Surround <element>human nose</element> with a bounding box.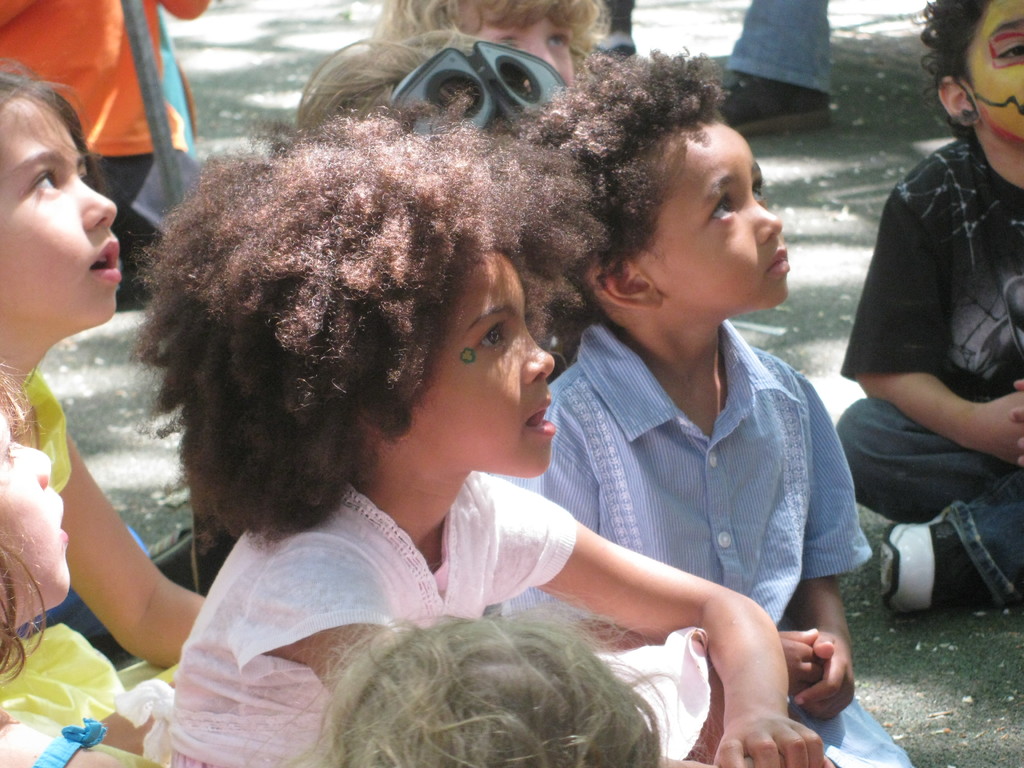
region(77, 175, 117, 233).
